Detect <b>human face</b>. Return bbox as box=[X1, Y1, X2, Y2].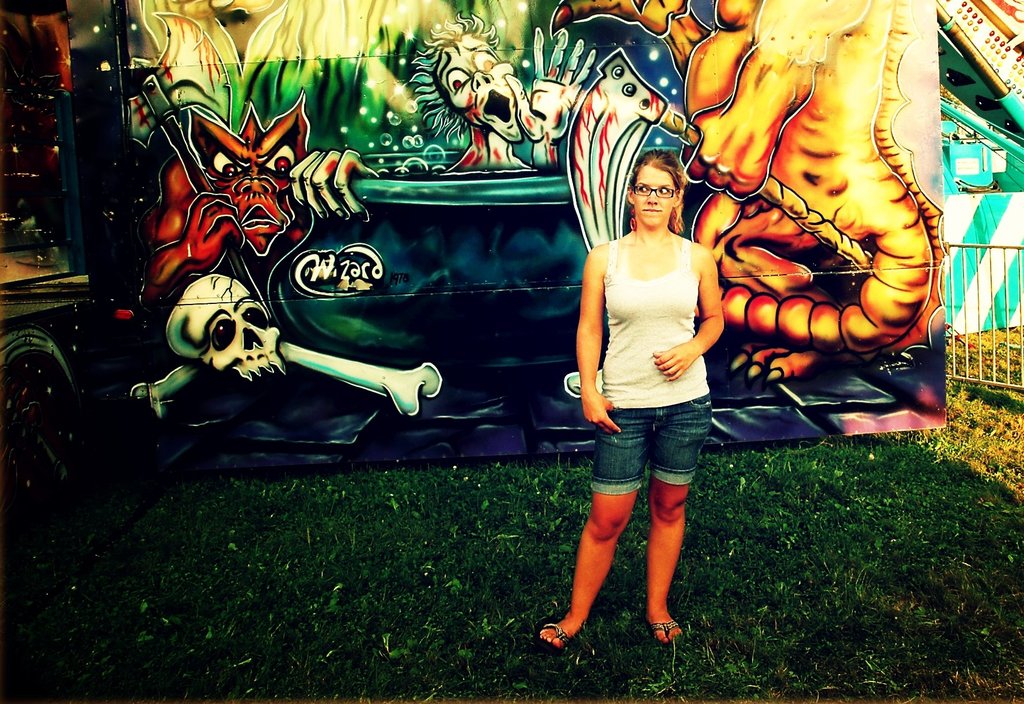
box=[435, 32, 527, 144].
